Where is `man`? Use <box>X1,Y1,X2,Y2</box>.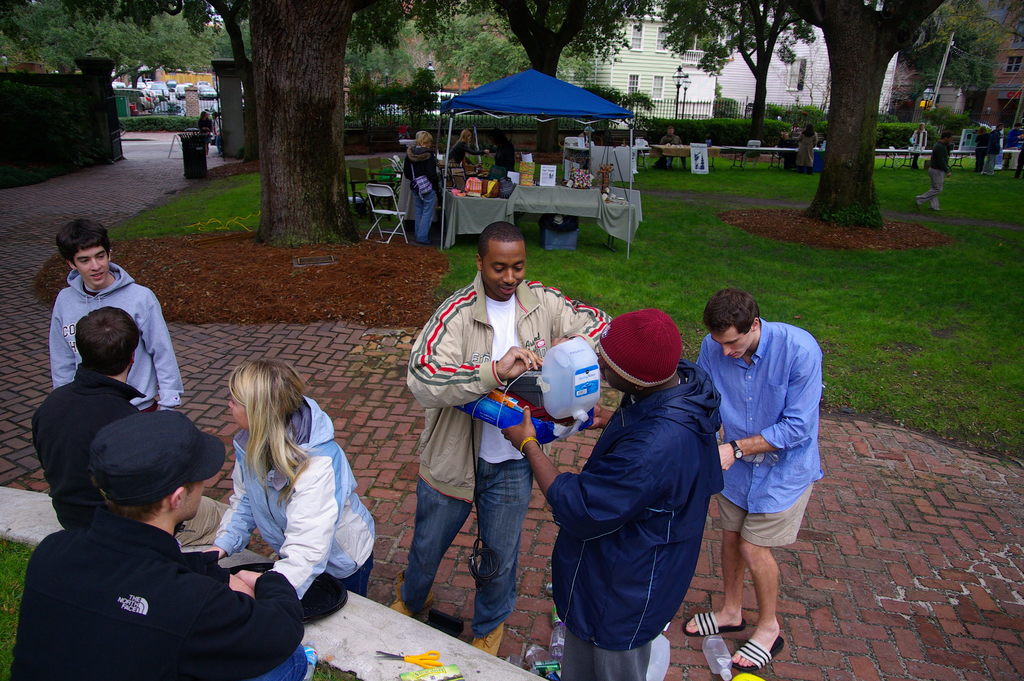
<box>1000,122,1021,170</box>.
